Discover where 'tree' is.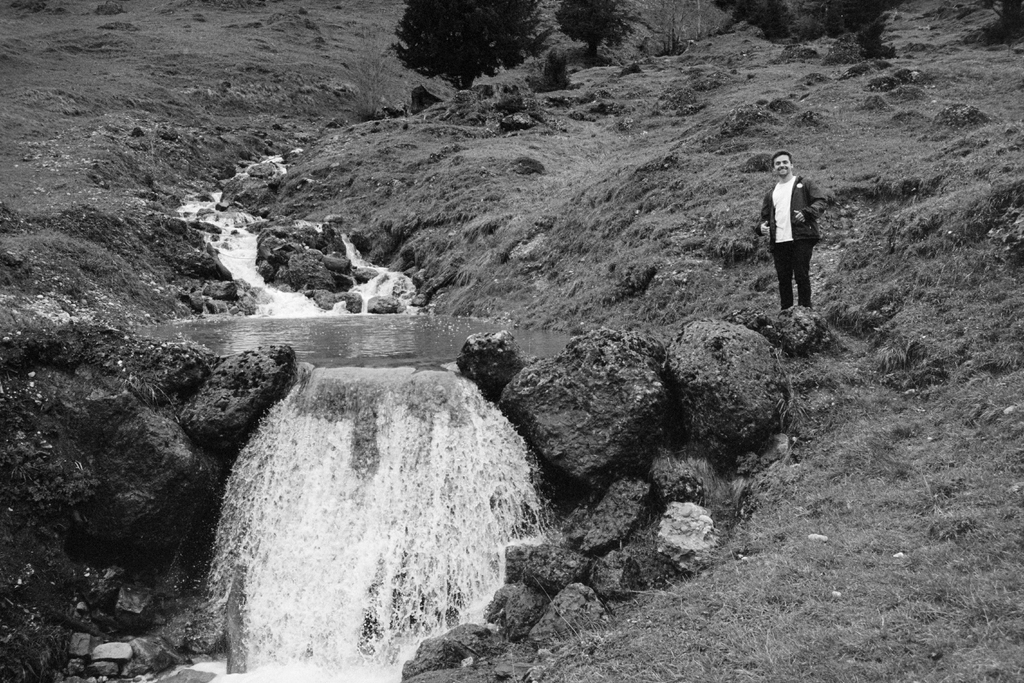
Discovered at detection(557, 0, 632, 67).
